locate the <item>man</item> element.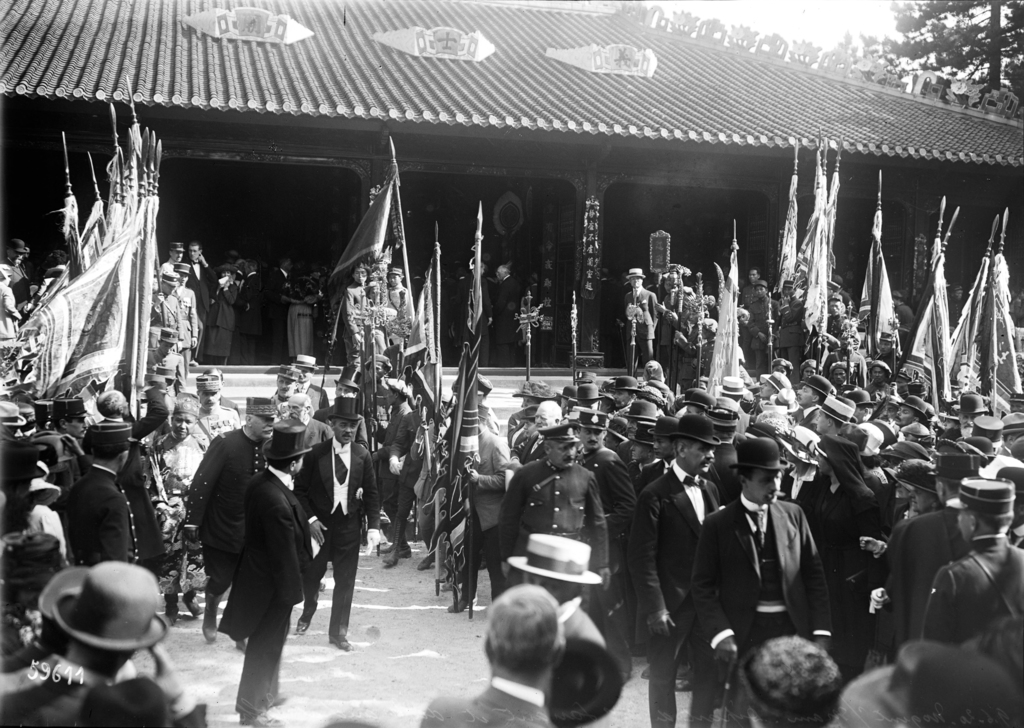
Element bbox: x1=270 y1=365 x2=303 y2=410.
